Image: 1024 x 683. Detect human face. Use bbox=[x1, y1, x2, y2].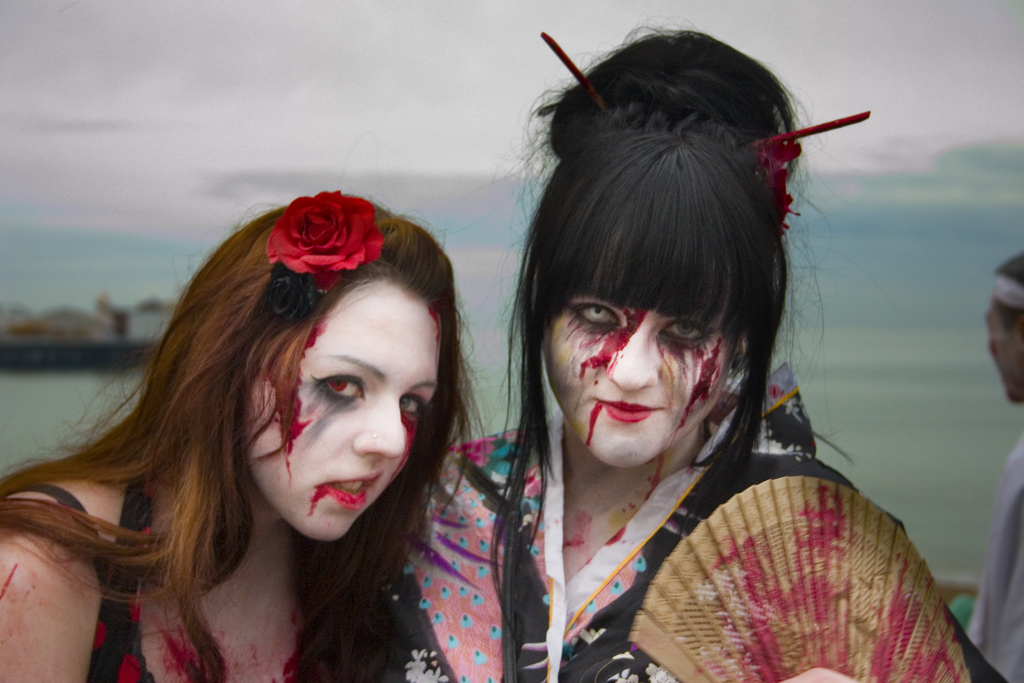
bbox=[546, 284, 730, 461].
